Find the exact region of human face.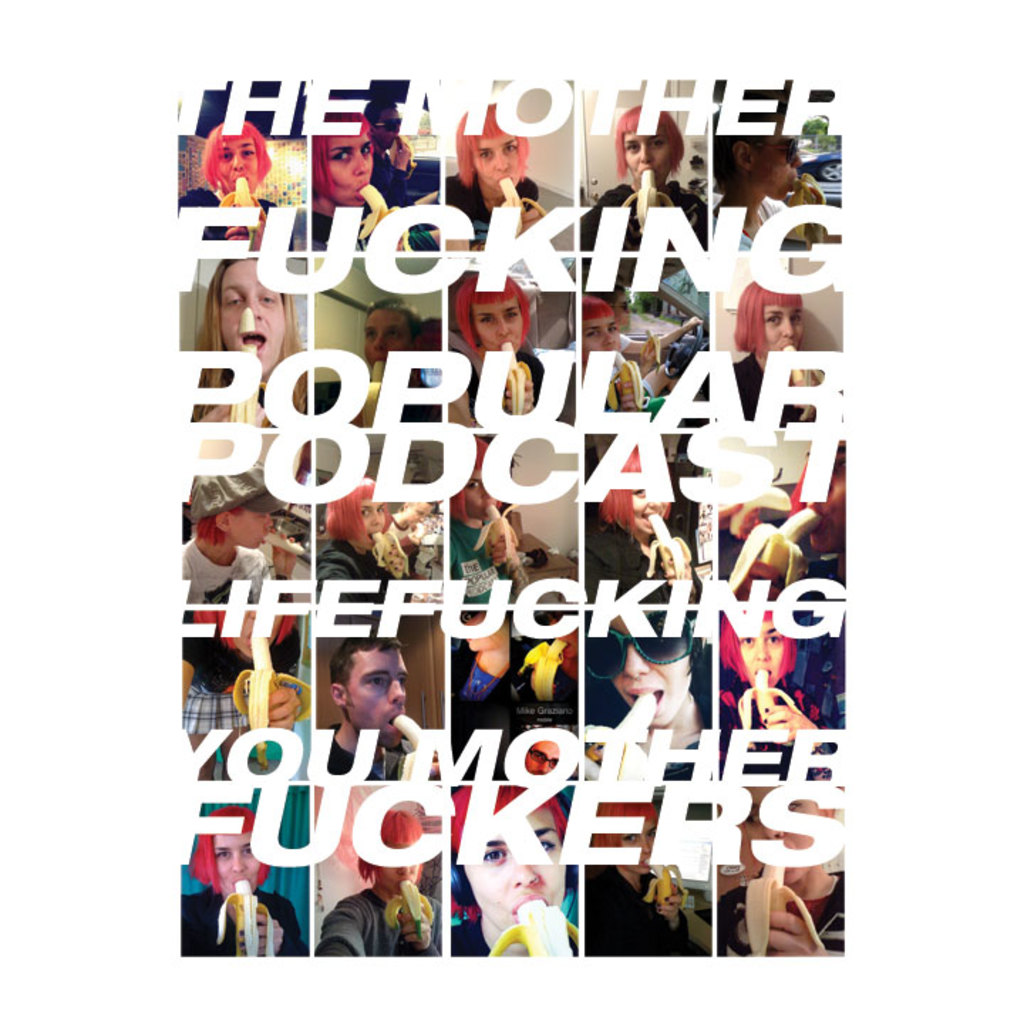
Exact region: detection(354, 643, 407, 744).
